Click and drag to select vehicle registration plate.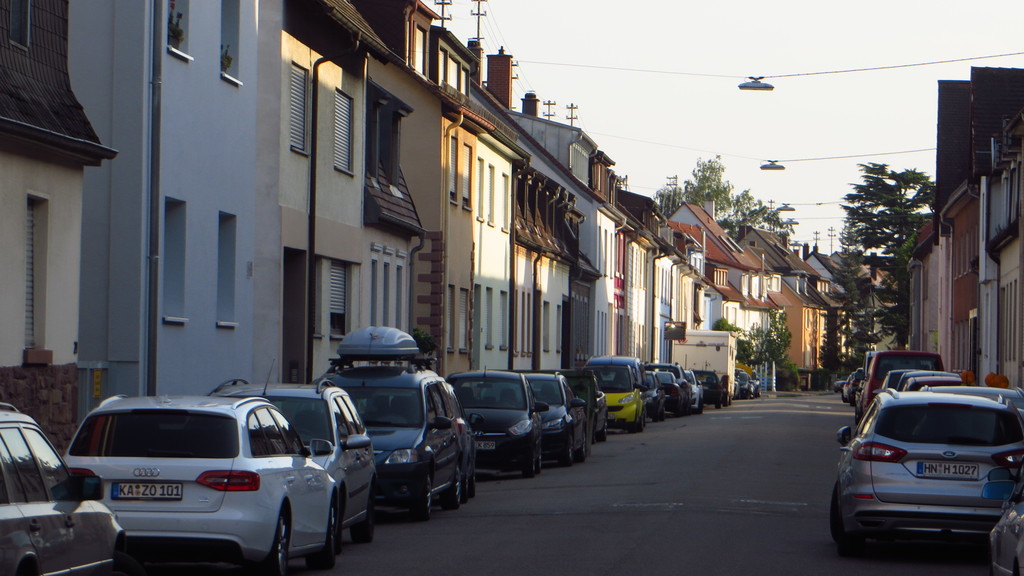
Selection: 109,481,186,502.
